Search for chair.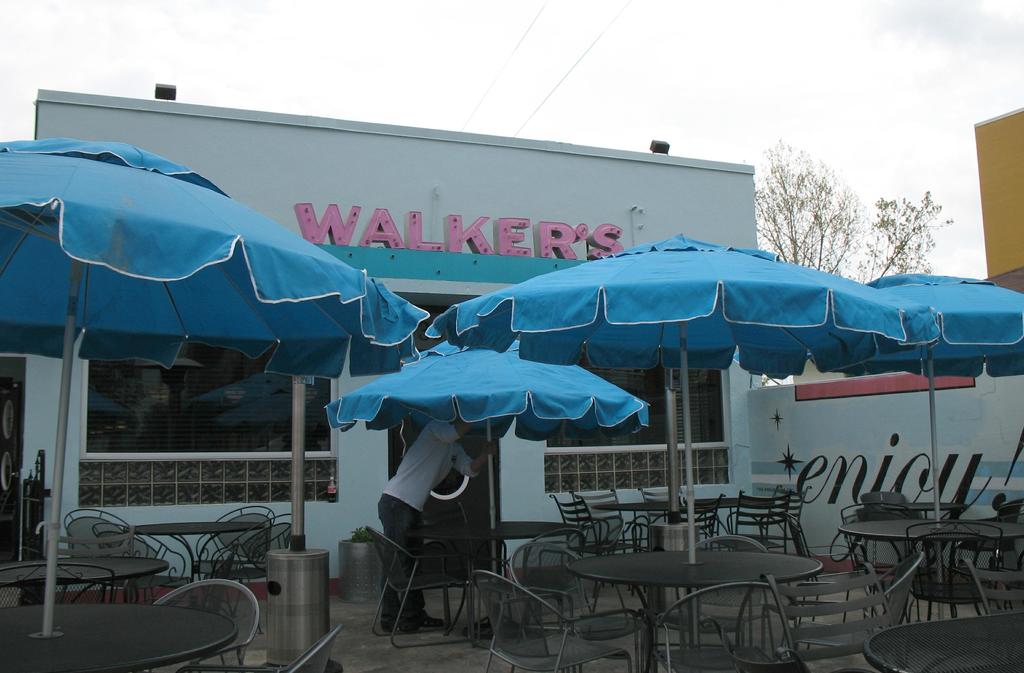
Found at bbox=(981, 500, 1023, 580).
